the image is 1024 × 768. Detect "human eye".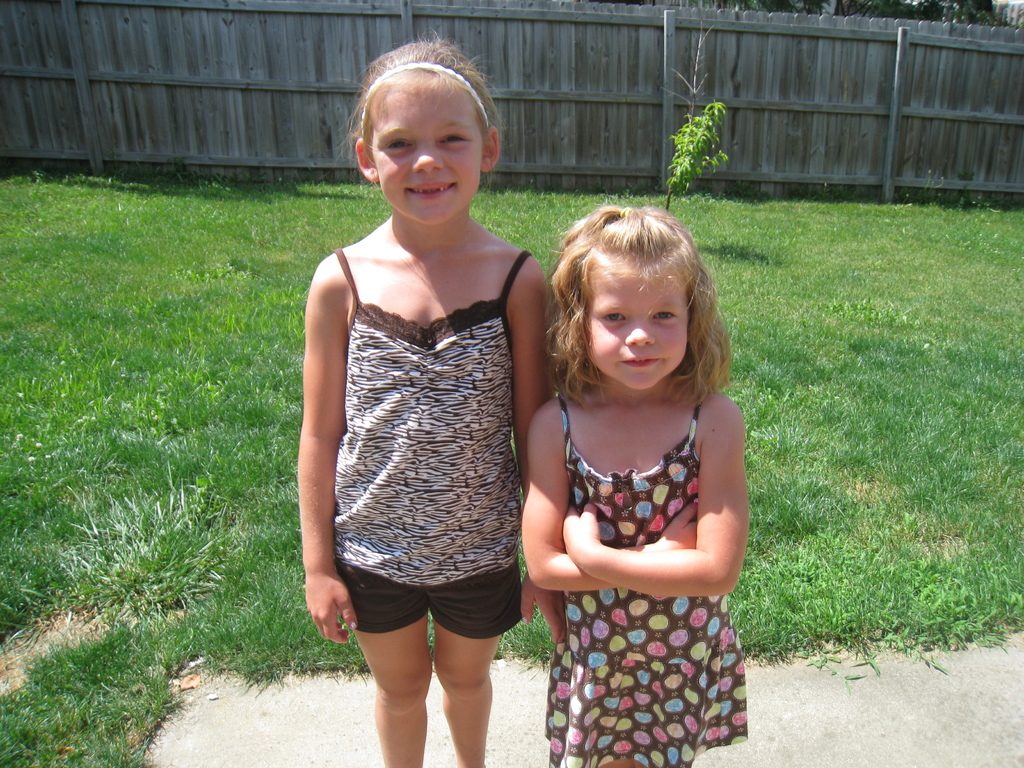
Detection: BBox(599, 308, 628, 326).
